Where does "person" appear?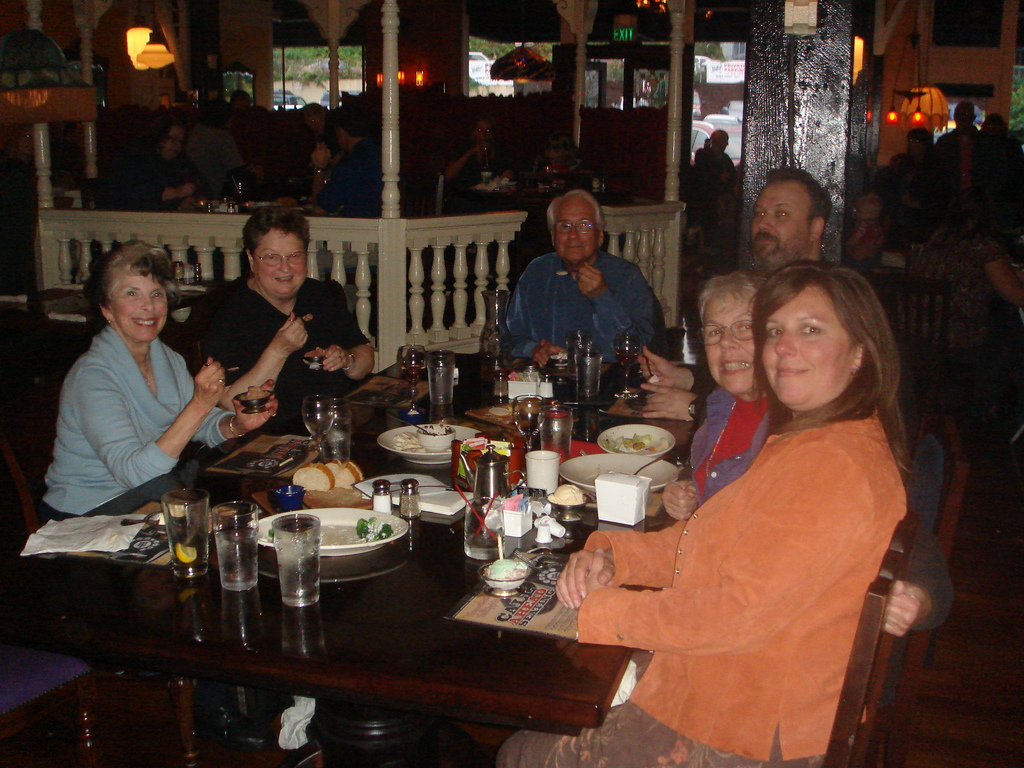
Appears at region(864, 120, 948, 240).
